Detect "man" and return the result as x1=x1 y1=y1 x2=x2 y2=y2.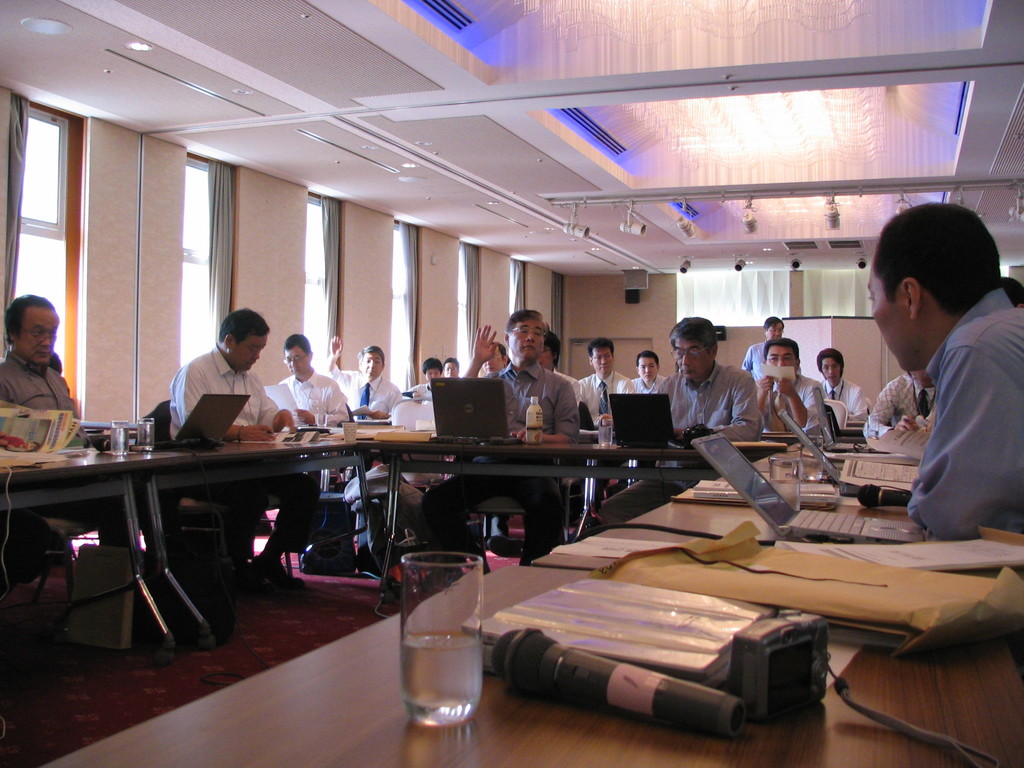
x1=0 y1=294 x2=93 y2=575.
